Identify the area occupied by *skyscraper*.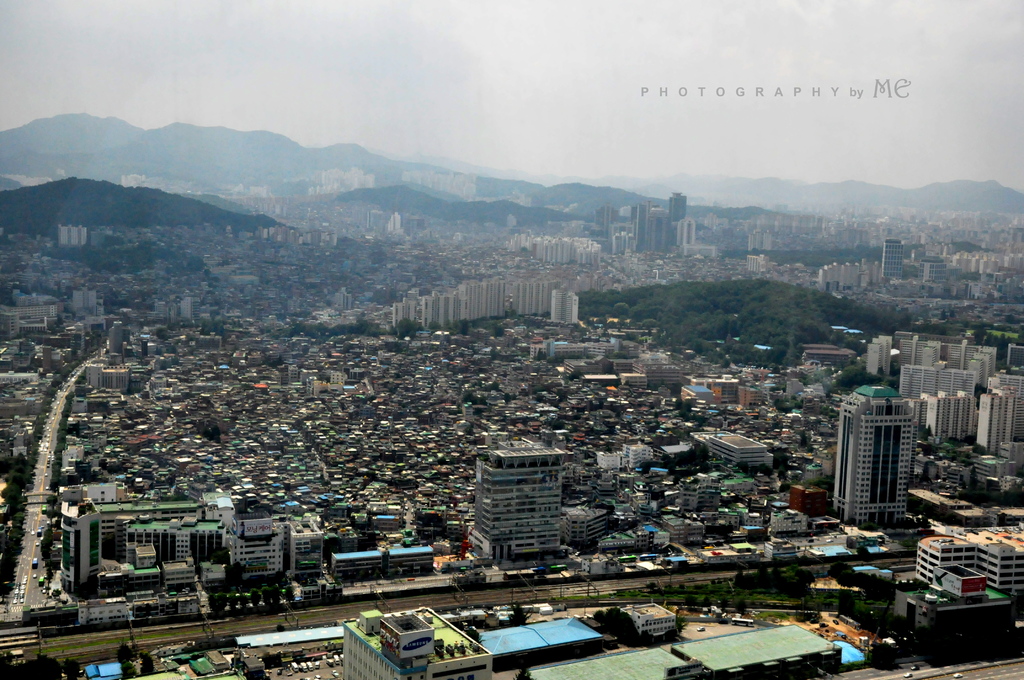
Area: <box>468,441,561,563</box>.
